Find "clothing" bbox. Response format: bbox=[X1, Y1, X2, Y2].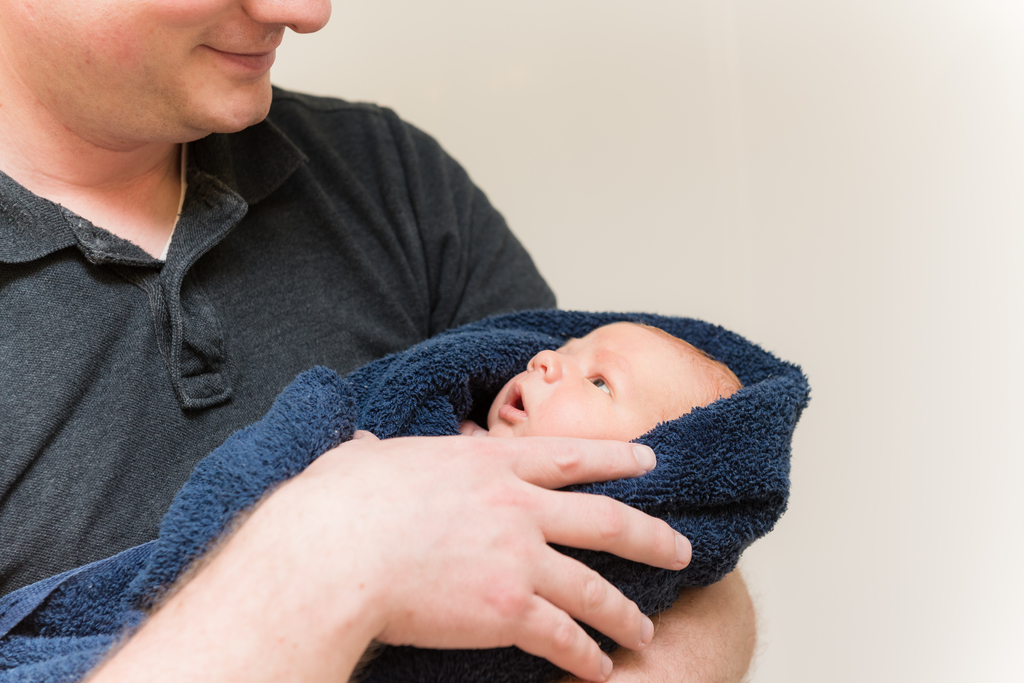
bbox=[3, 316, 811, 682].
